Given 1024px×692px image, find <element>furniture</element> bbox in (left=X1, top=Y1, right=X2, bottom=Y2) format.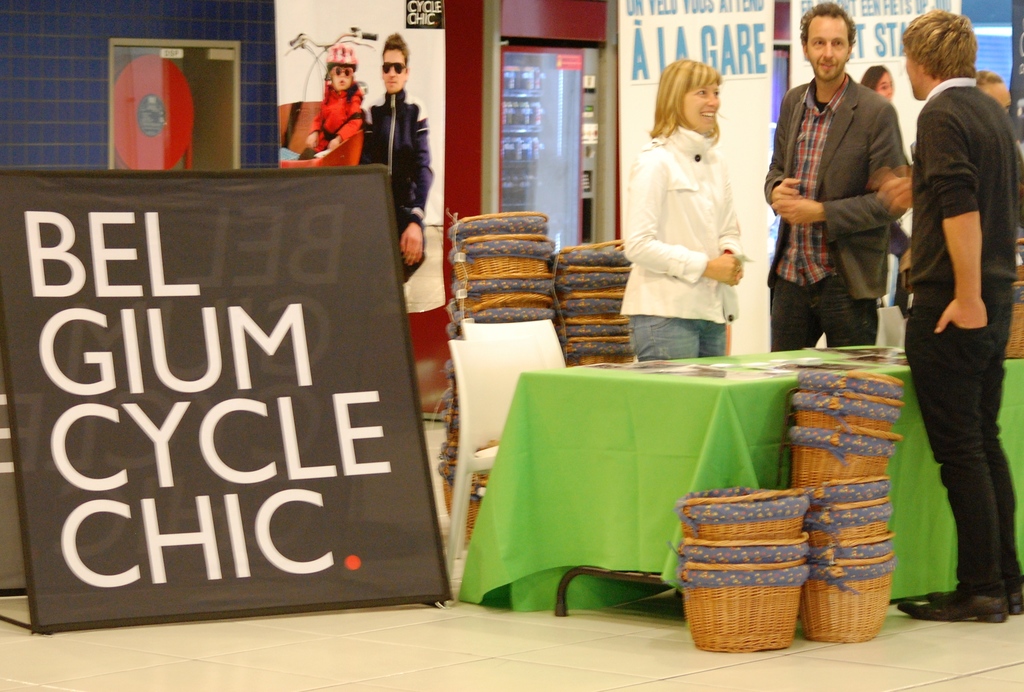
(left=520, top=338, right=1023, bottom=616).
